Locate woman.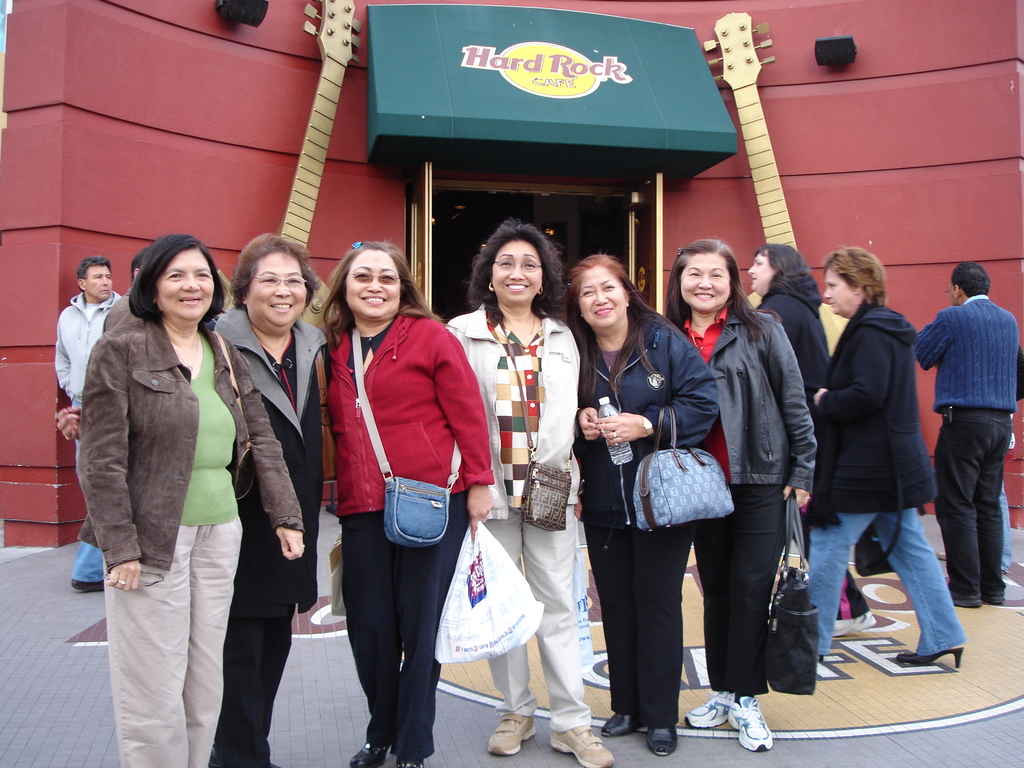
Bounding box: pyautogui.locateOnScreen(664, 234, 815, 757).
